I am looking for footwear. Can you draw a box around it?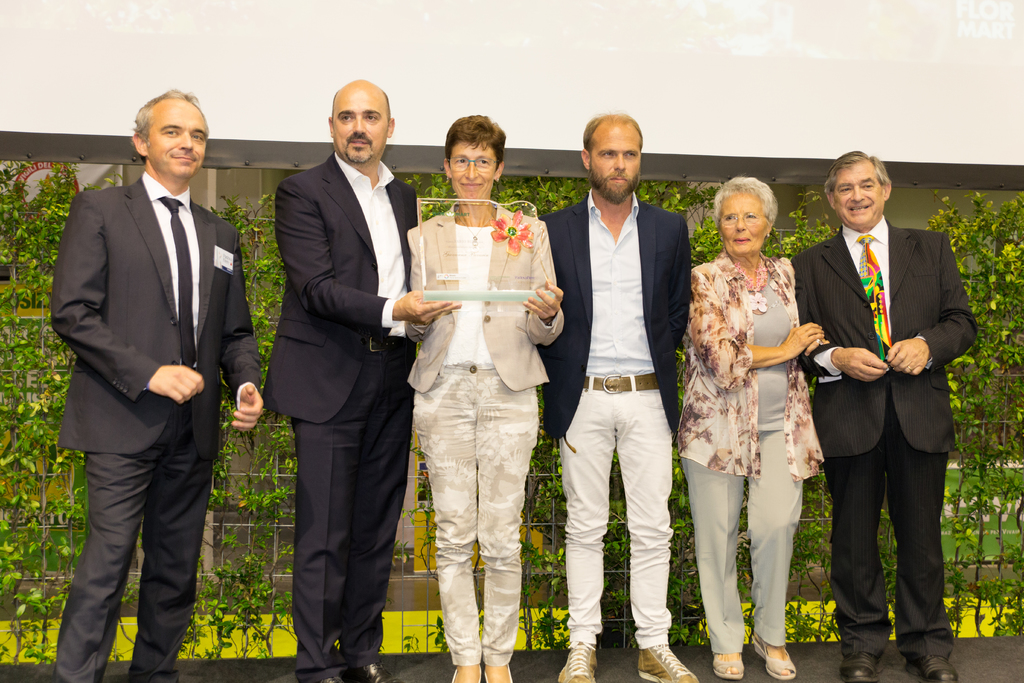
Sure, the bounding box is Rect(639, 641, 700, 682).
